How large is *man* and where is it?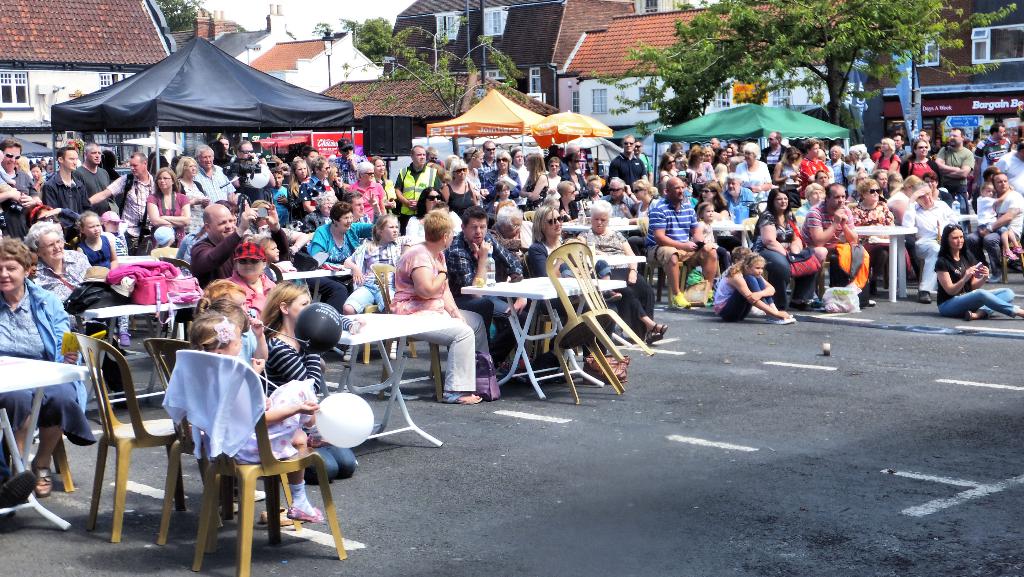
Bounding box: region(611, 135, 650, 186).
